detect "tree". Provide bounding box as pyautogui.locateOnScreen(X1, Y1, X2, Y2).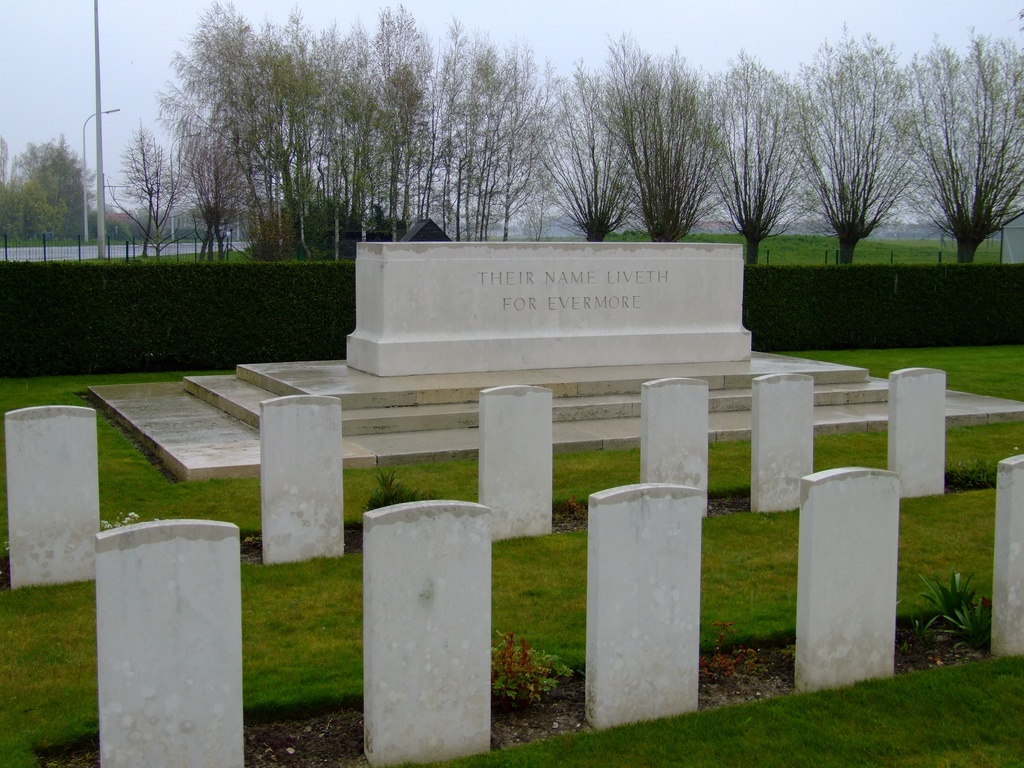
pyautogui.locateOnScreen(117, 119, 186, 259).
